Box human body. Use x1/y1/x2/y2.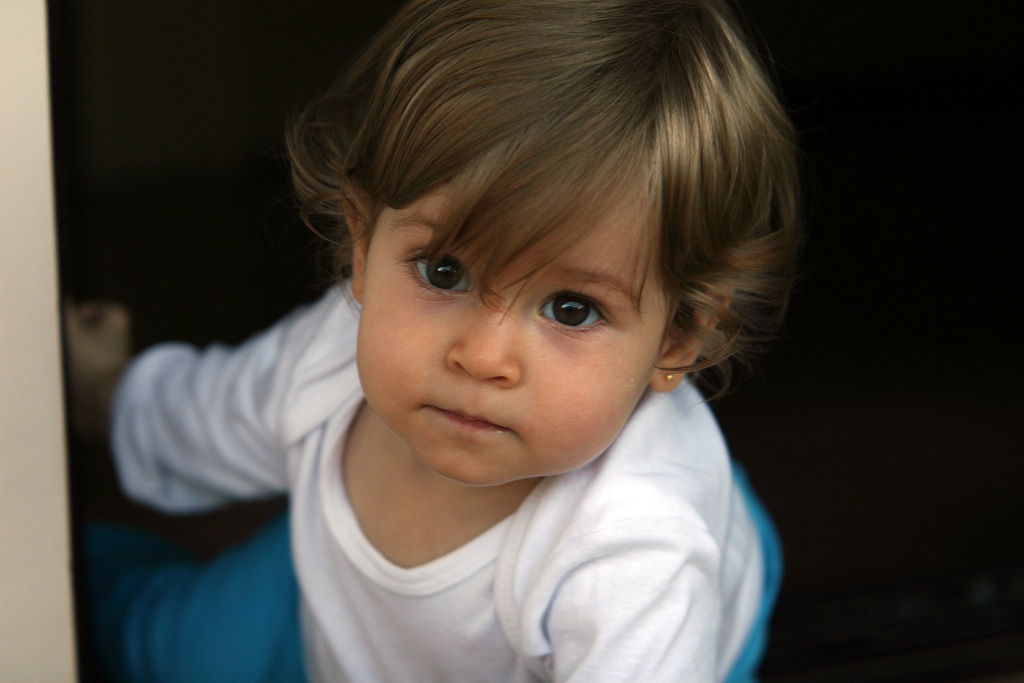
105/50/856/677.
